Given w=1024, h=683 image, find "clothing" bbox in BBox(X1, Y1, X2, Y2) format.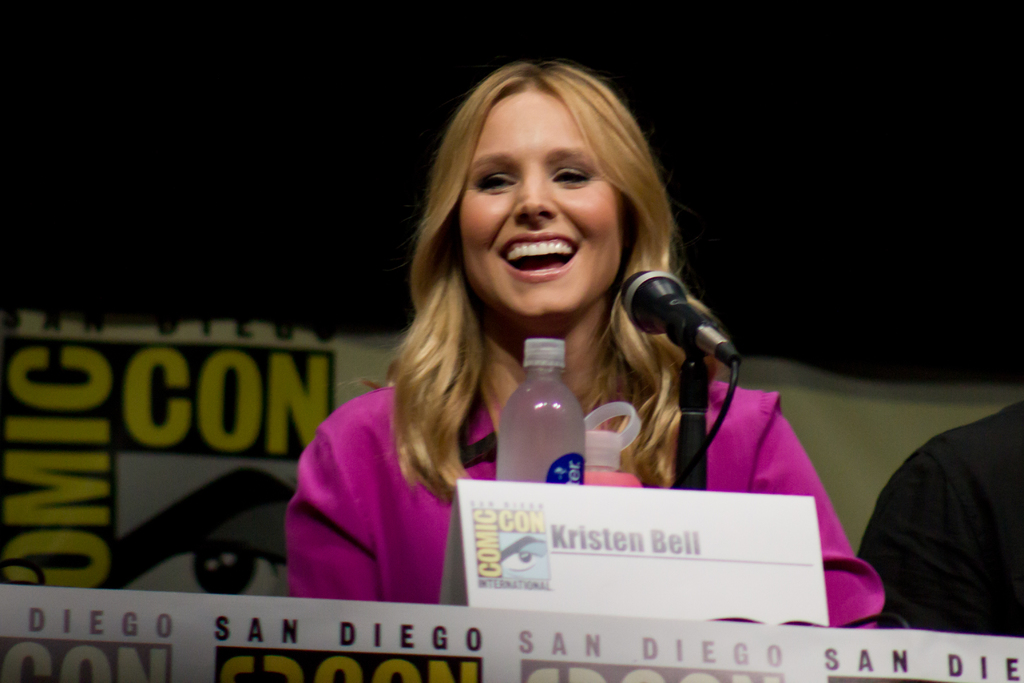
BBox(282, 370, 883, 630).
